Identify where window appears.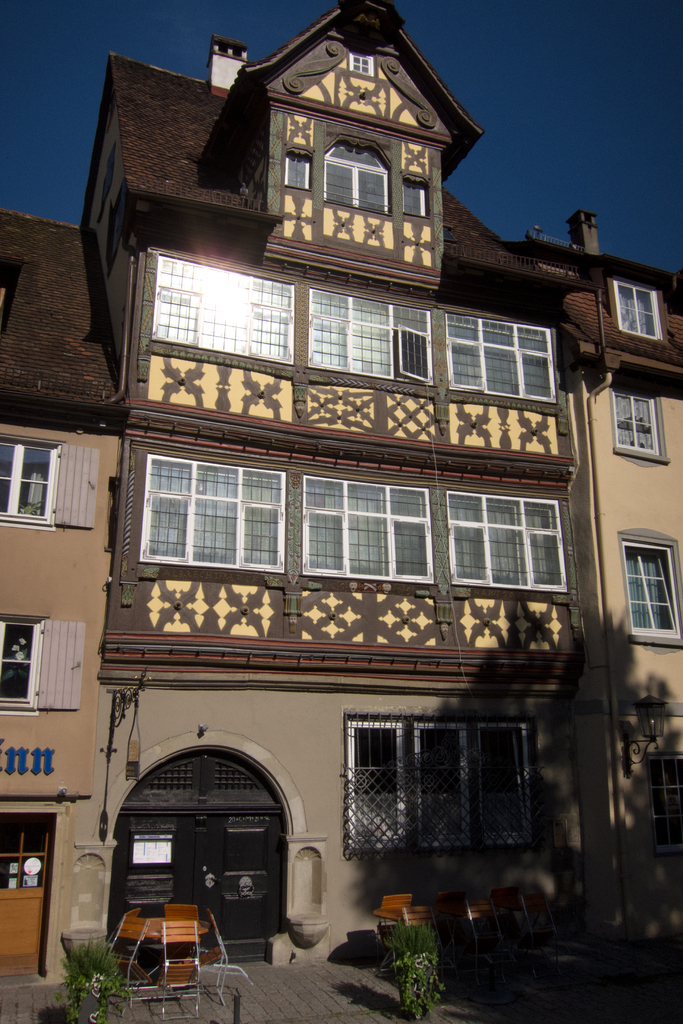
Appears at select_region(339, 43, 386, 80).
